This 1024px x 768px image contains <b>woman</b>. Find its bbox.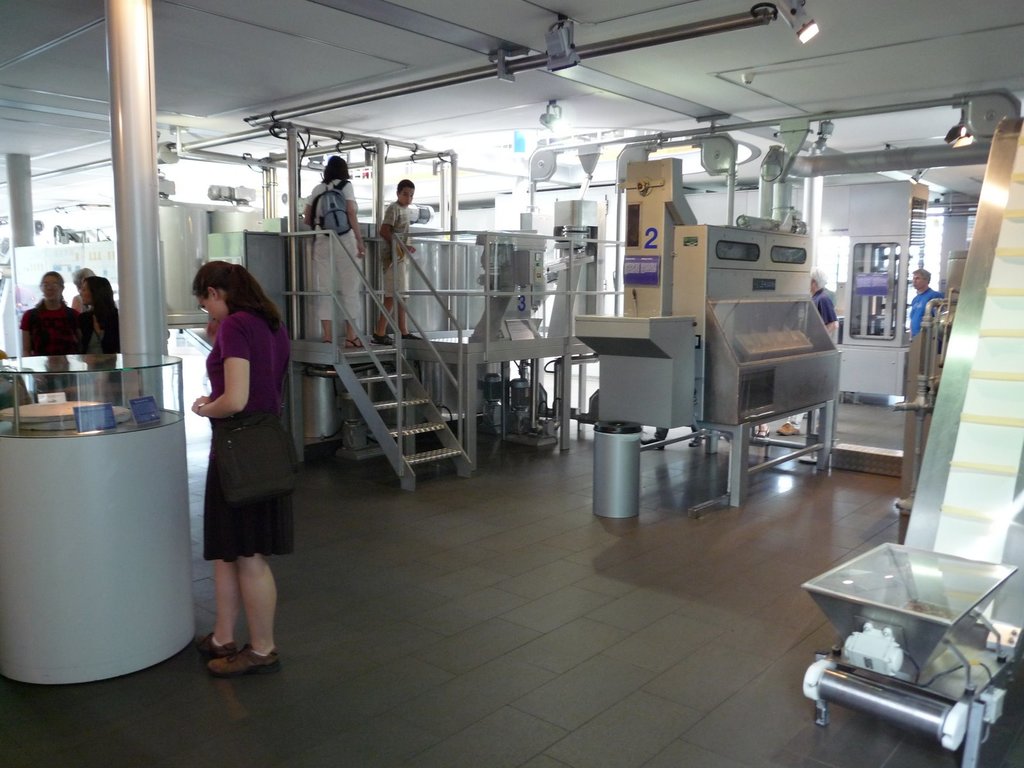
select_region(20, 270, 81, 394).
